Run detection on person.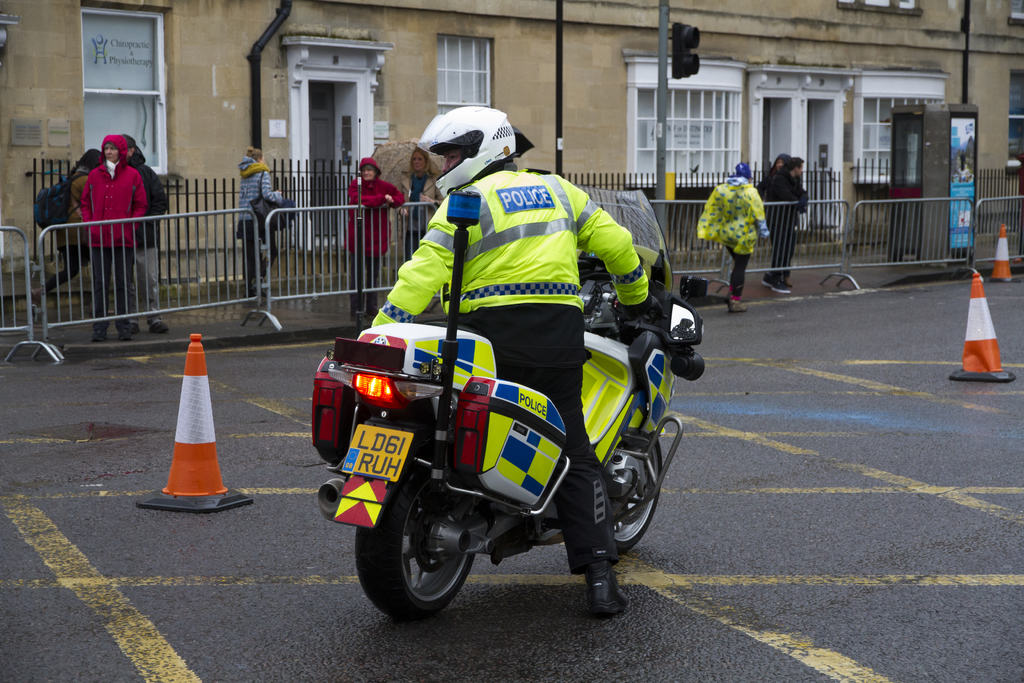
Result: rect(762, 156, 808, 293).
